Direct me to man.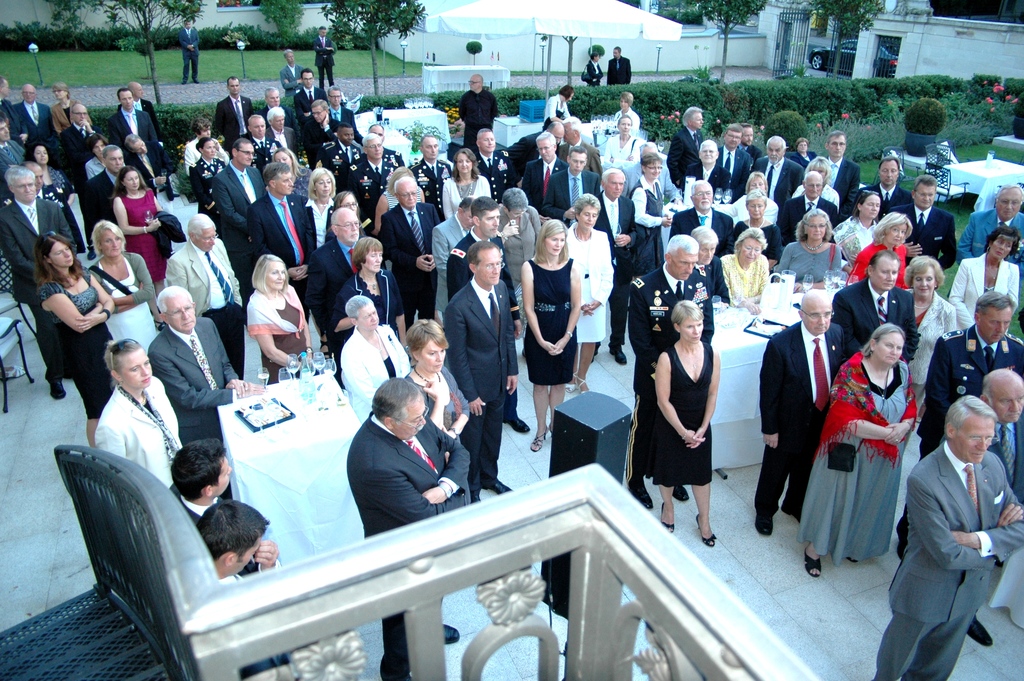
Direction: [895,290,1023,556].
